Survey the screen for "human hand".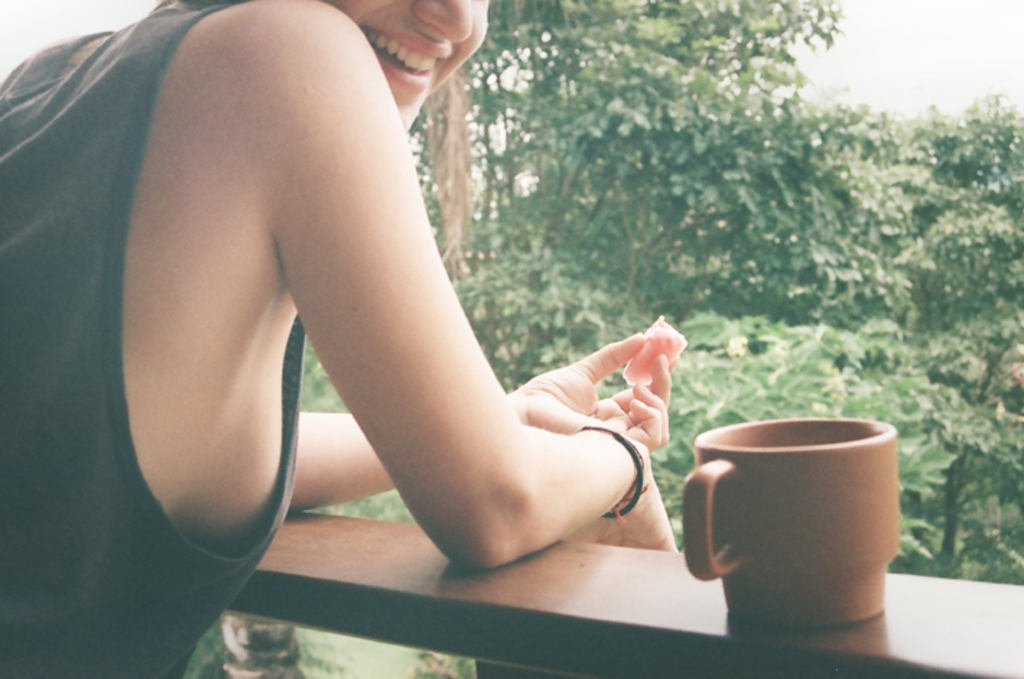
Survey found: (x1=549, y1=316, x2=699, y2=457).
